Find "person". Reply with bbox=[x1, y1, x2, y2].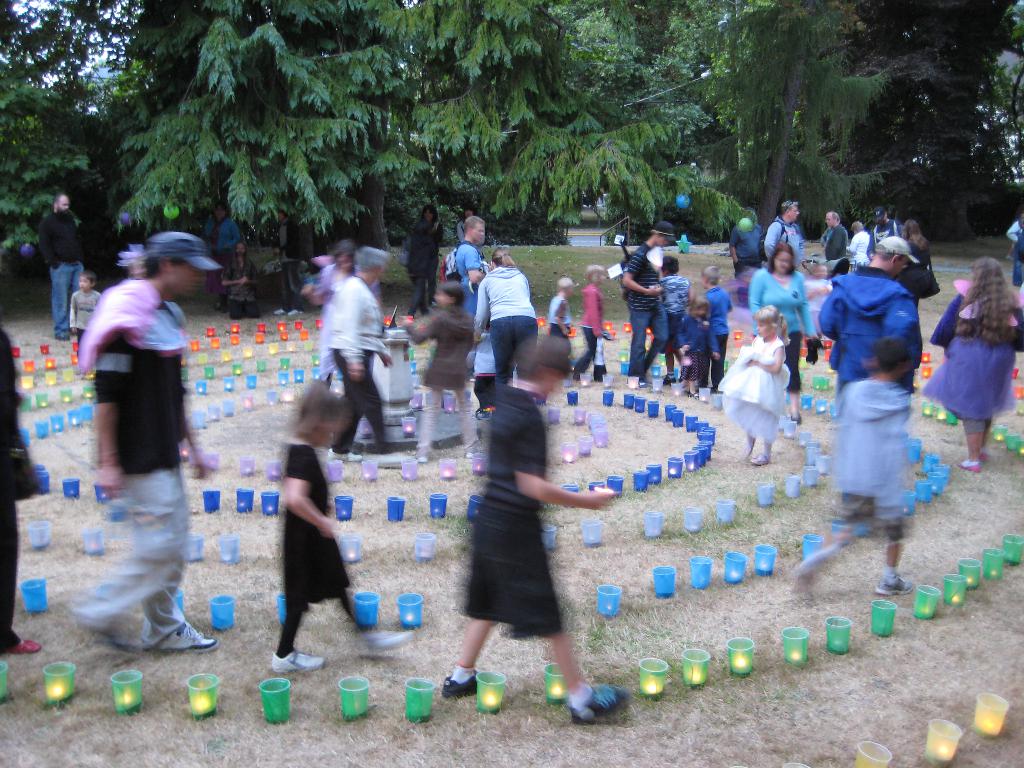
bbox=[275, 375, 371, 673].
